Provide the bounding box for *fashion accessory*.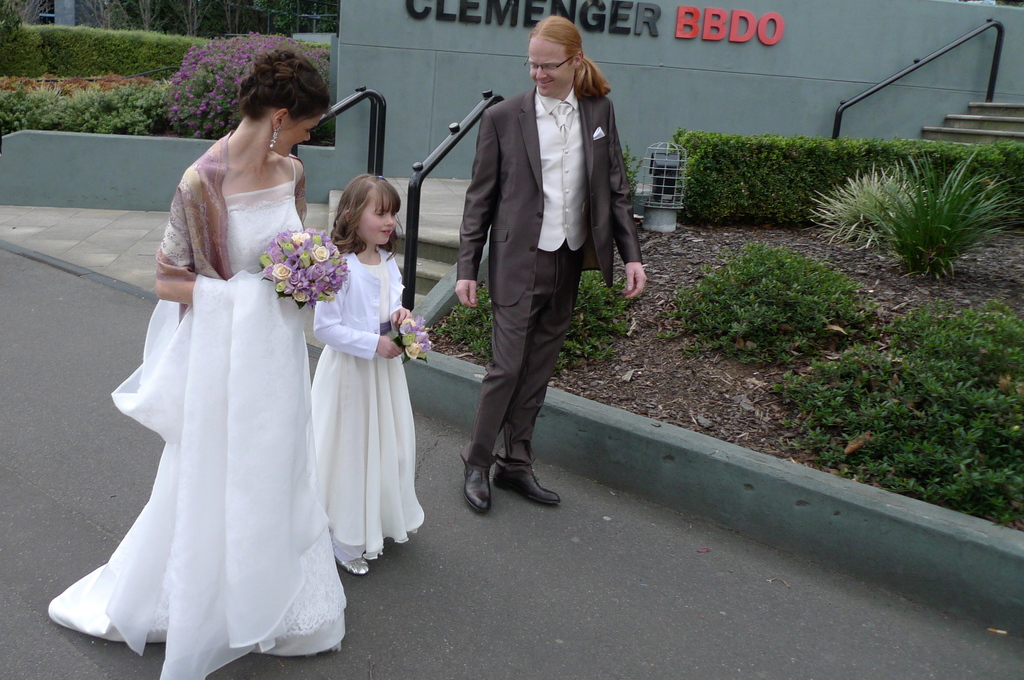
left=551, top=104, right=572, bottom=138.
